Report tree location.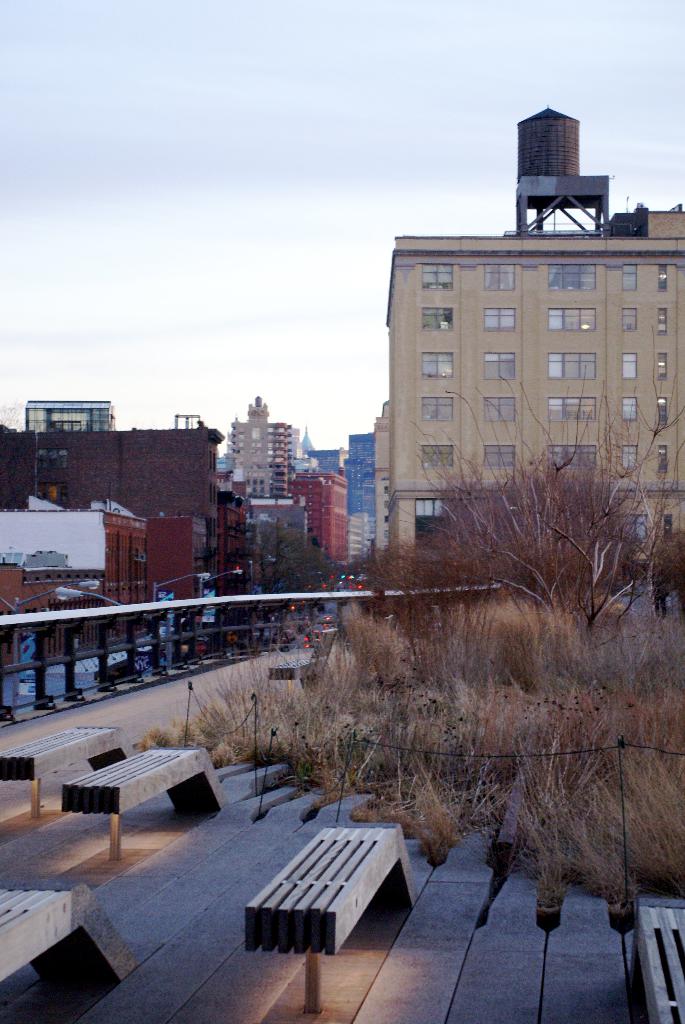
Report: 405 330 684 666.
